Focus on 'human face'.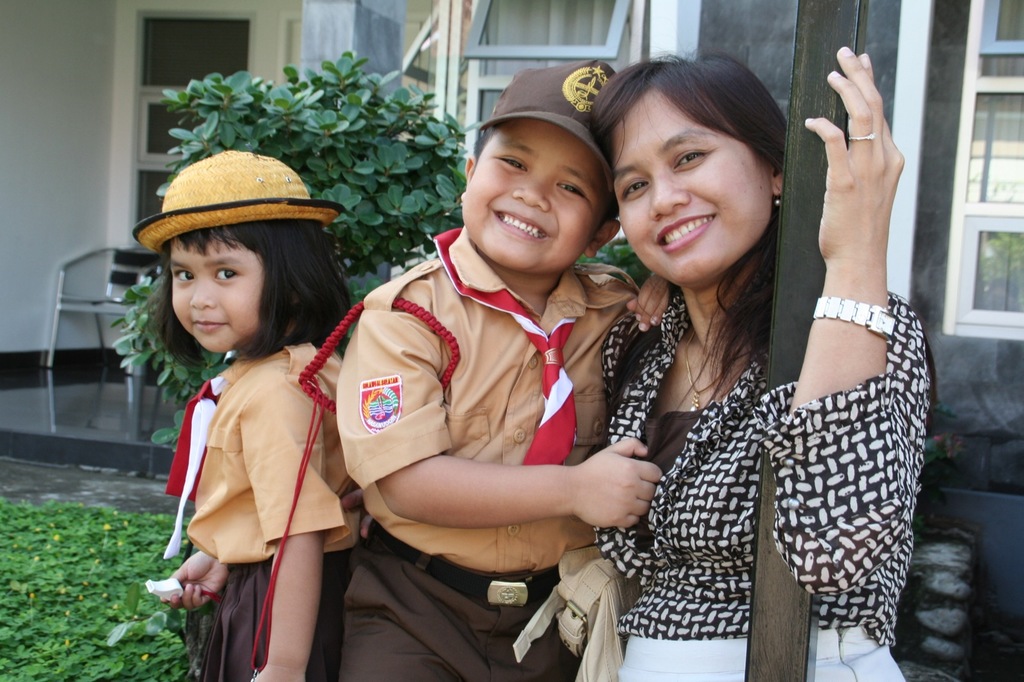
Focused at x1=168 y1=237 x2=264 y2=353.
